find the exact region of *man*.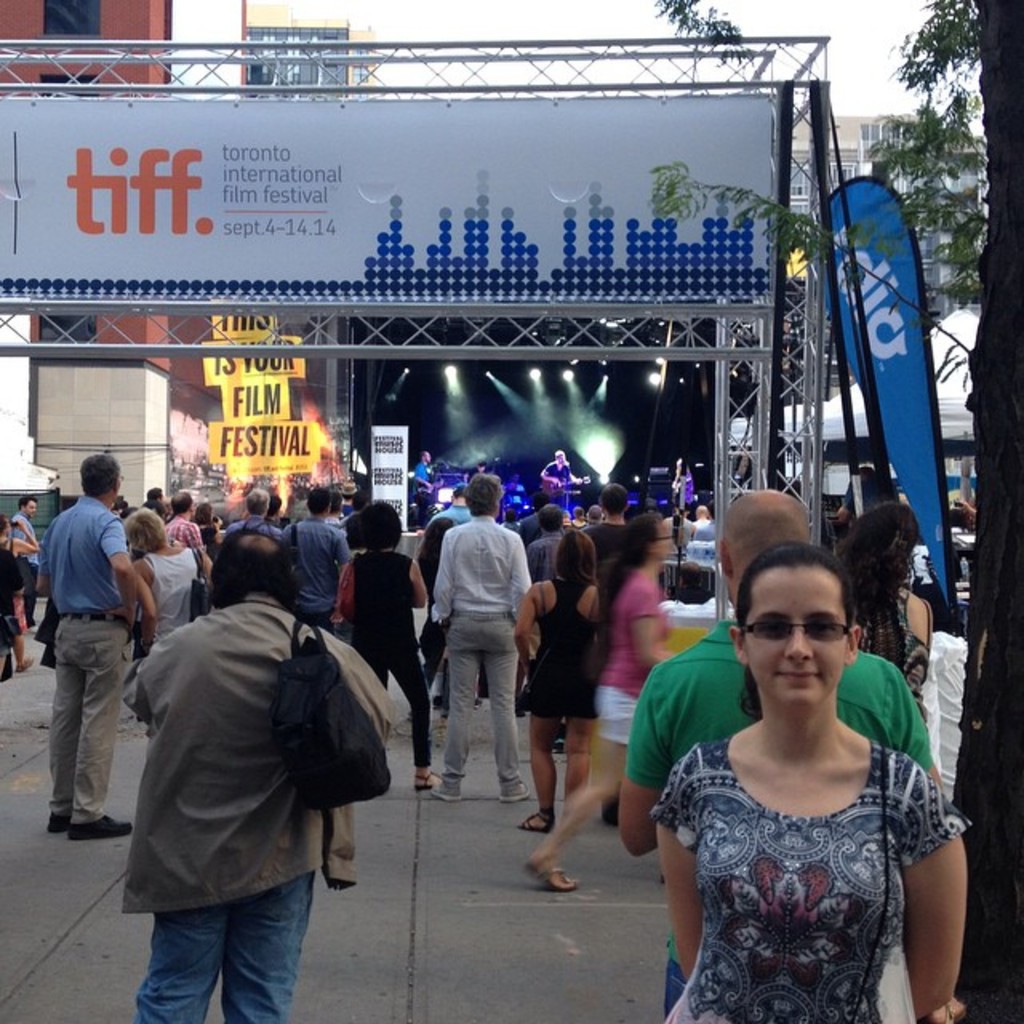
Exact region: 214/483/272/555.
